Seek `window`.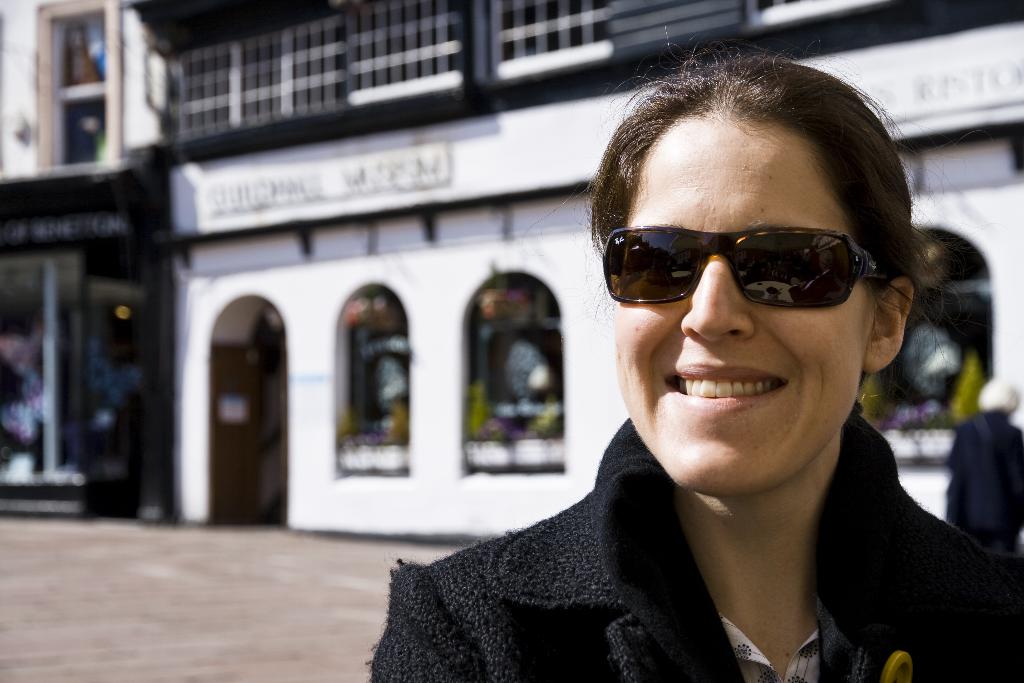
858 230 996 460.
